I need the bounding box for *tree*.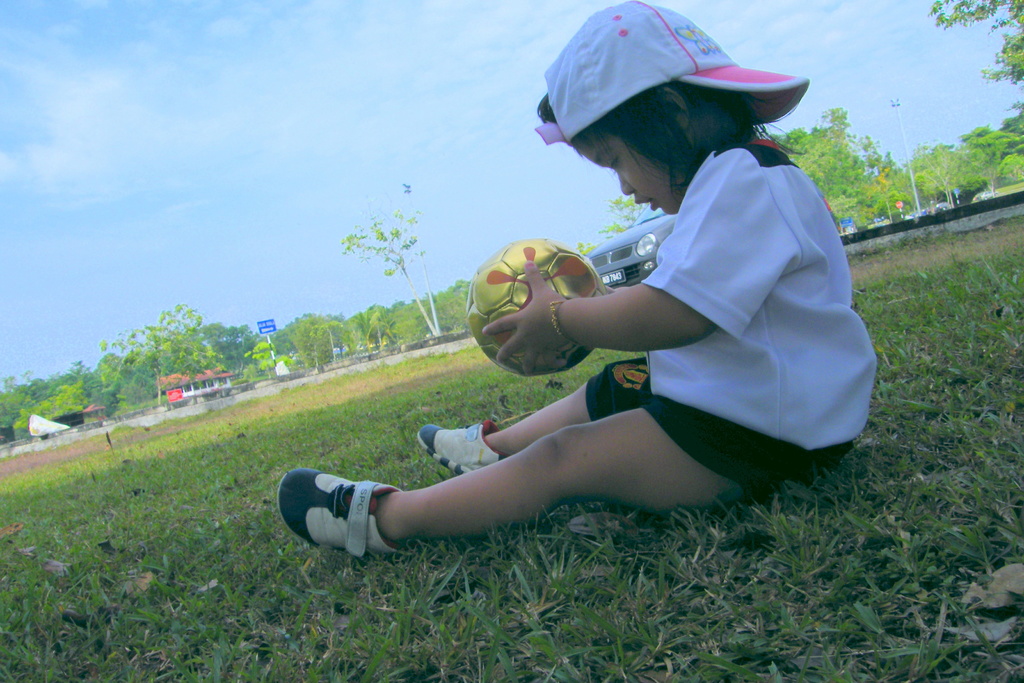
Here it is: <region>326, 170, 442, 343</region>.
